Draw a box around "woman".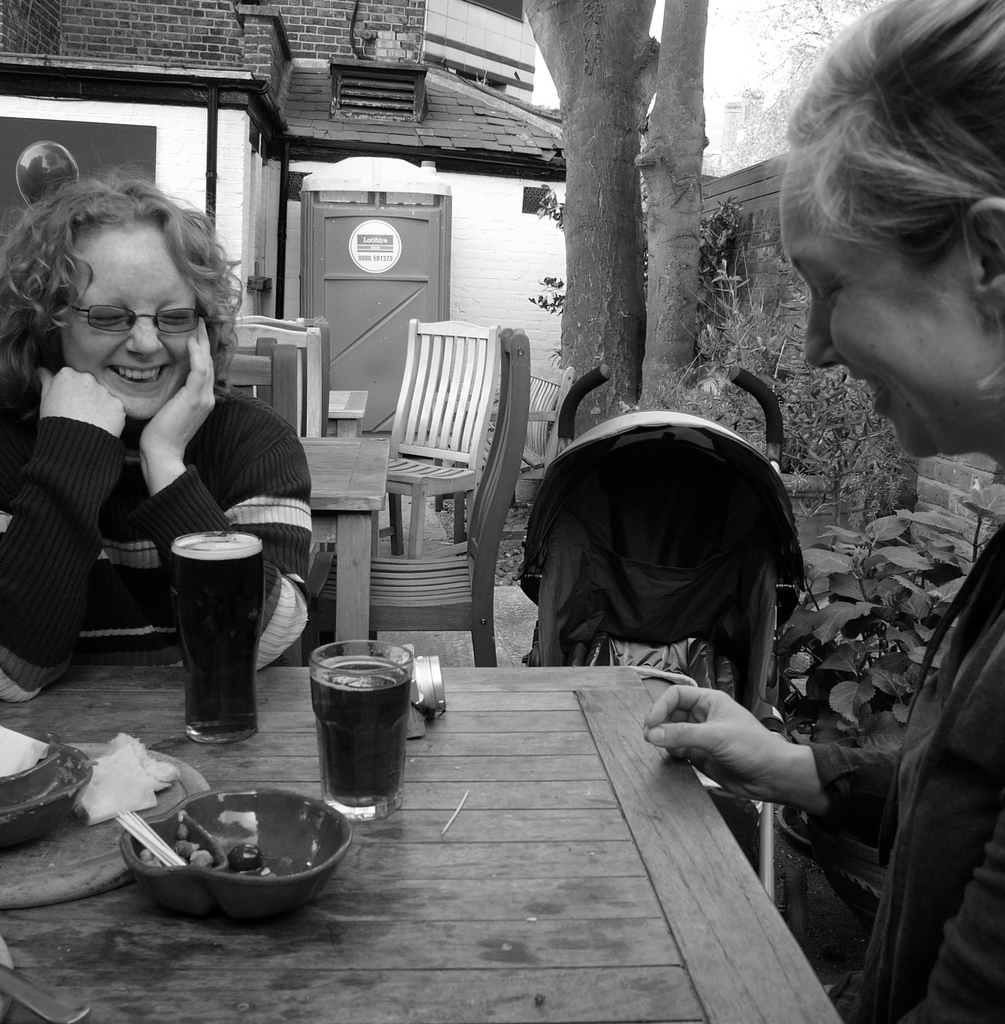
643,0,1004,1023.
